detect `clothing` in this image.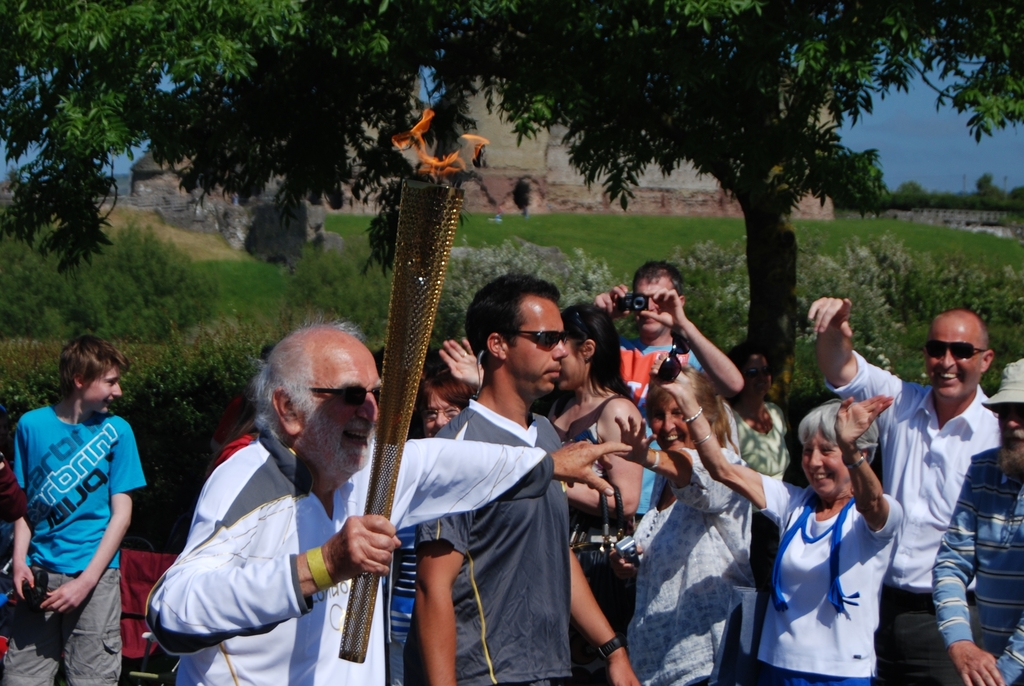
Detection: (x1=422, y1=374, x2=573, y2=684).
